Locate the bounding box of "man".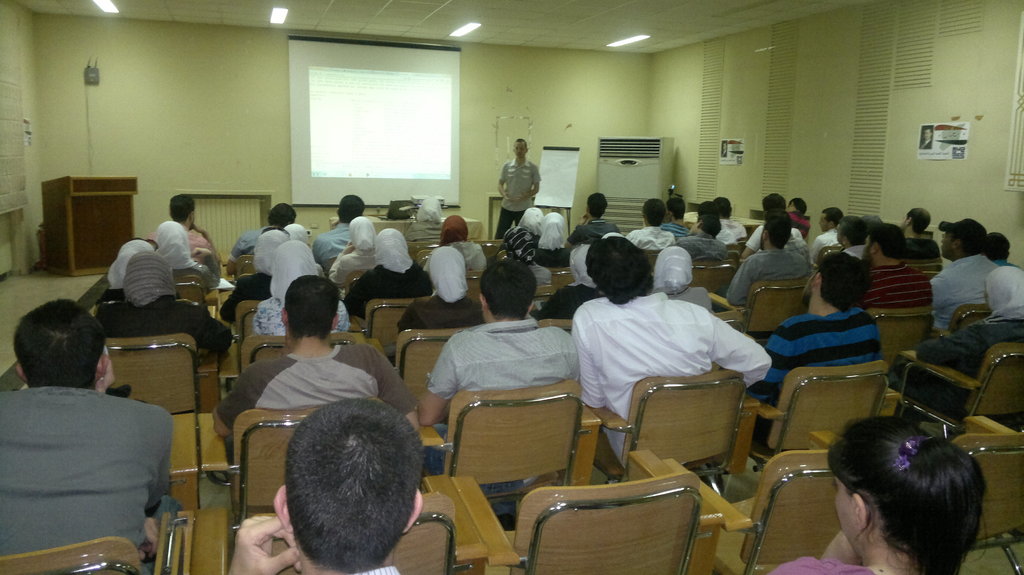
Bounding box: left=931, top=218, right=998, bottom=328.
